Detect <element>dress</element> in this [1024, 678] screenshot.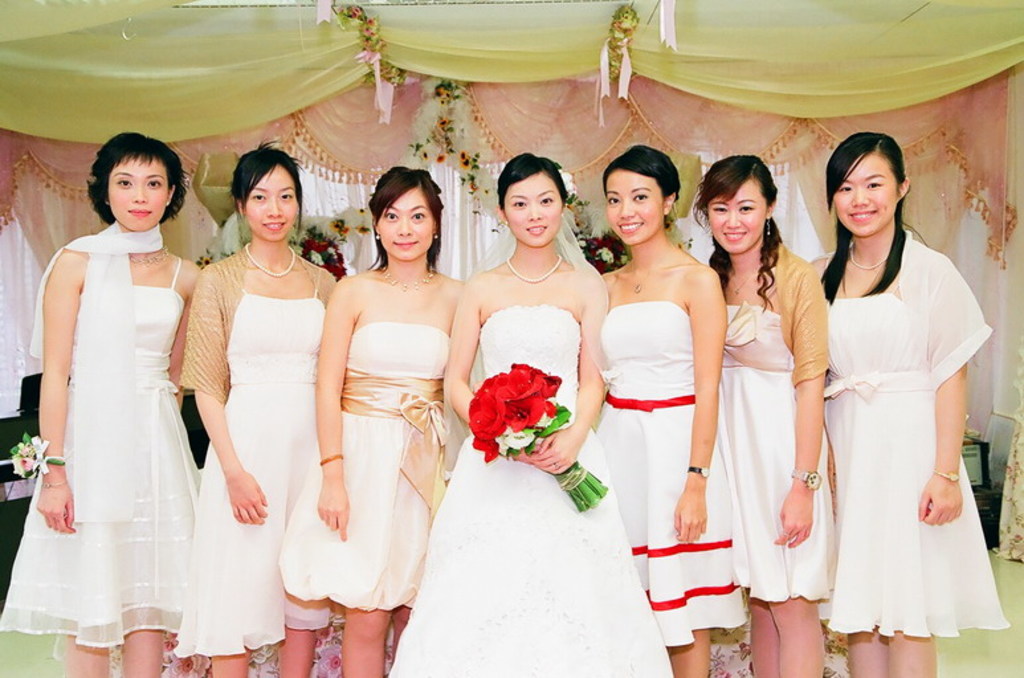
Detection: Rect(589, 301, 752, 650).
